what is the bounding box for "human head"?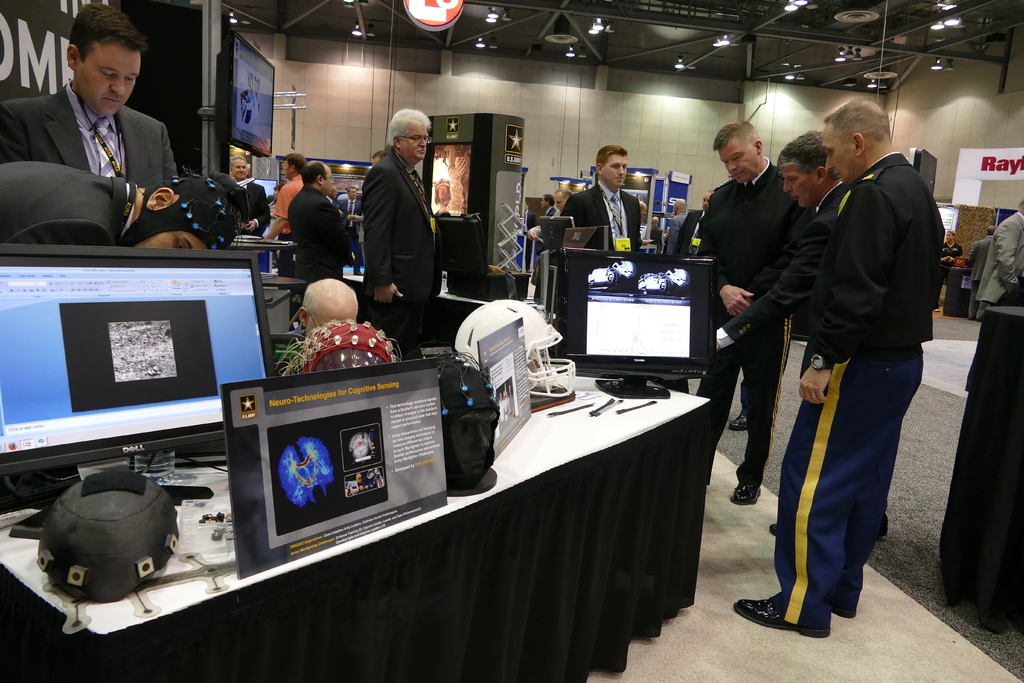
(596,147,628,187).
